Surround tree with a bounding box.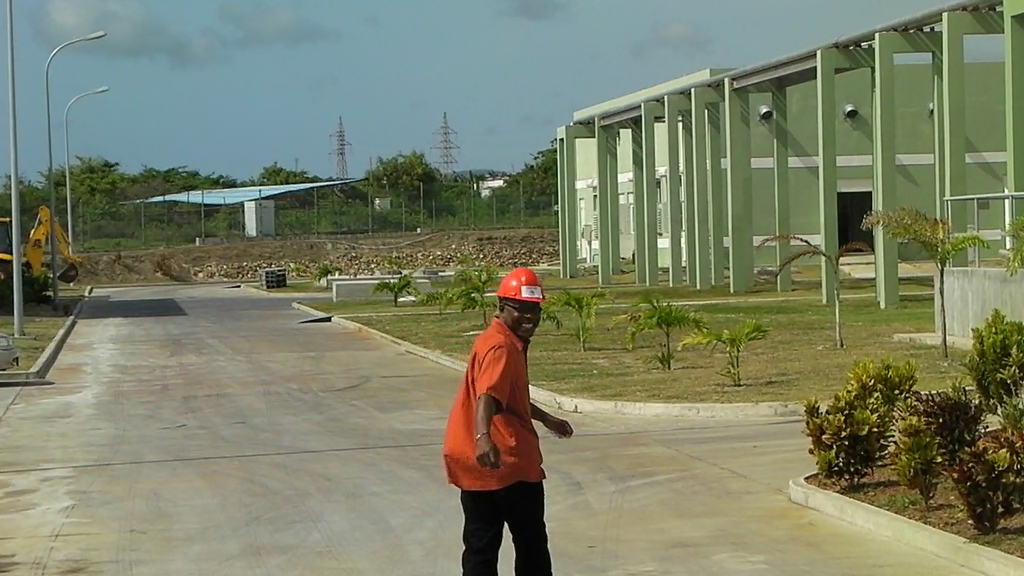
367 149 440 191.
